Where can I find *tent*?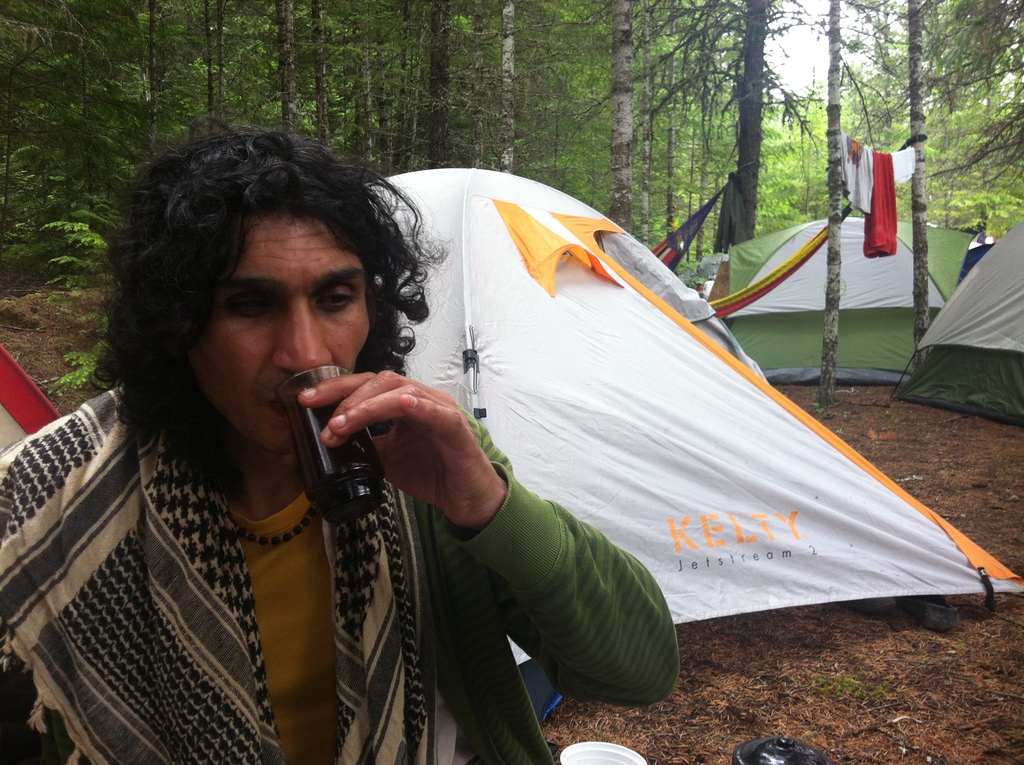
You can find it at rect(264, 223, 956, 643).
